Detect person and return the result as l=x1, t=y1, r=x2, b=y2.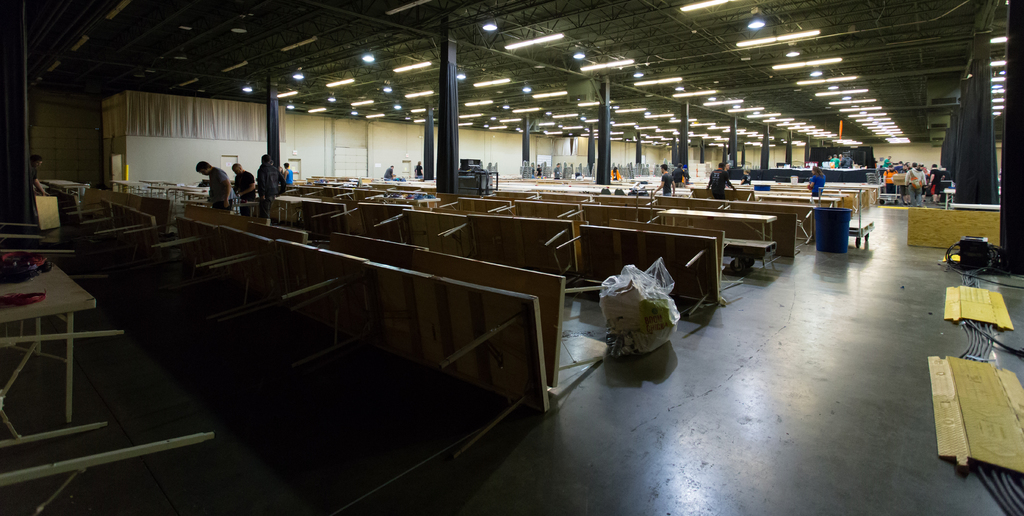
l=804, t=163, r=827, b=197.
